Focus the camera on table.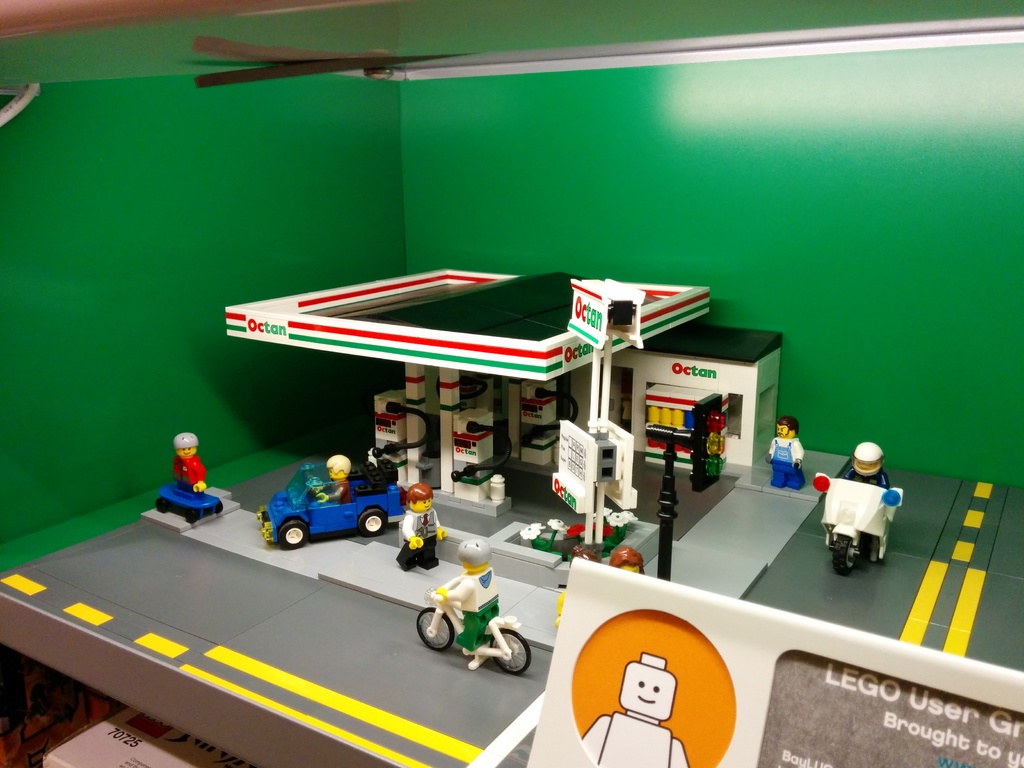
Focus region: [110,380,912,748].
